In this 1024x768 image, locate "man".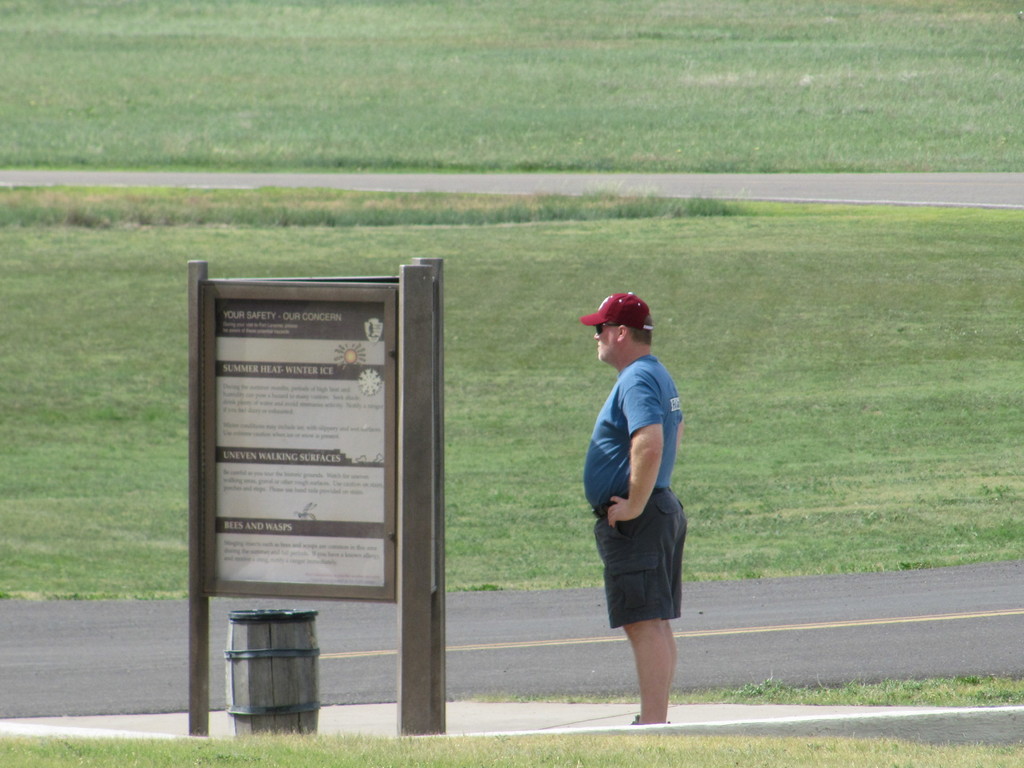
Bounding box: l=583, t=291, r=686, b=723.
